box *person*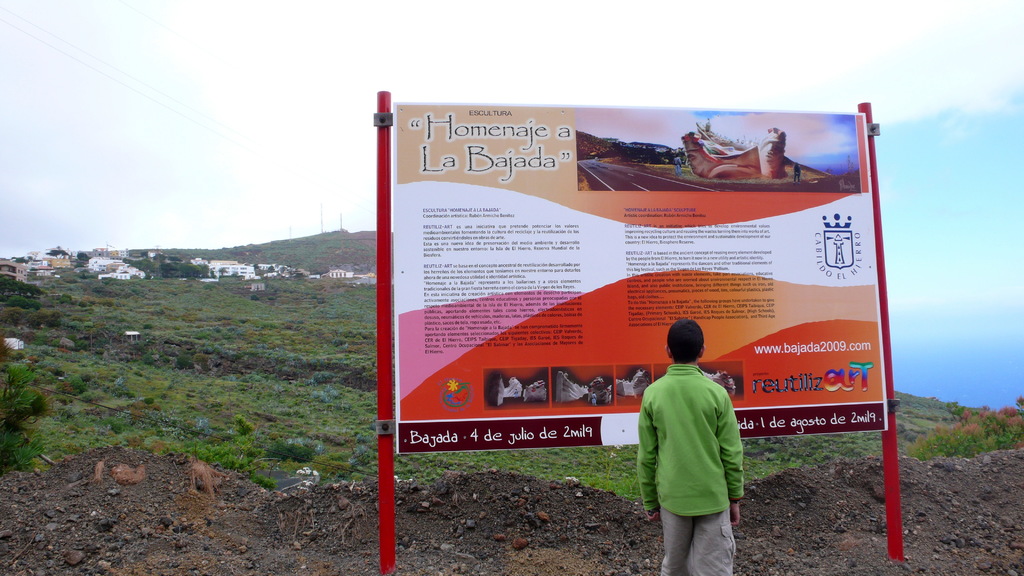
BBox(636, 318, 750, 575)
